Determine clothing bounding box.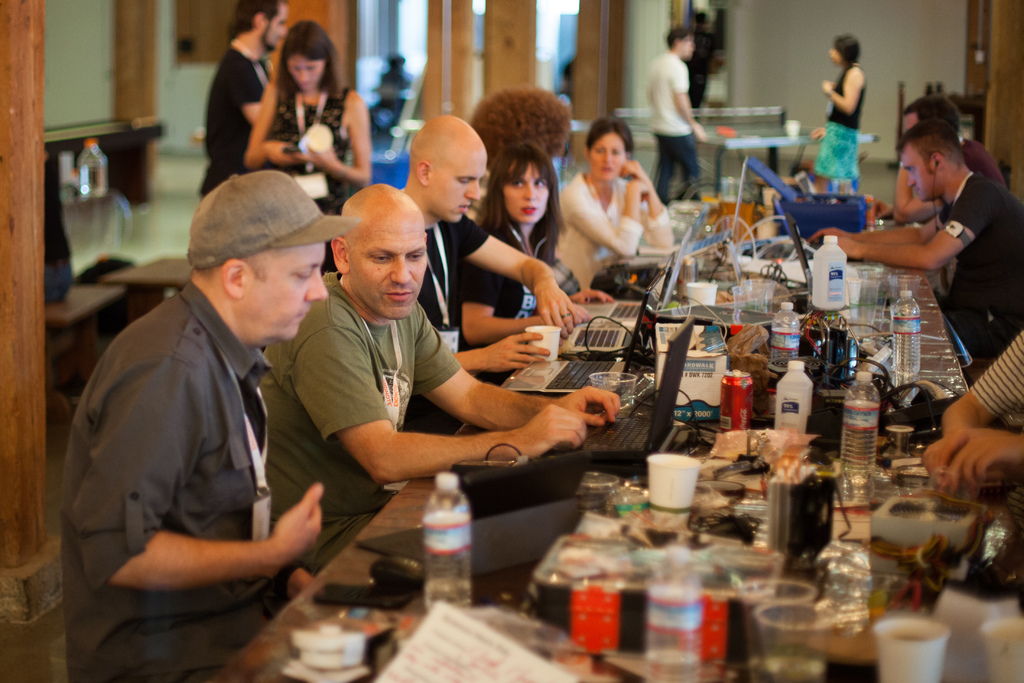
Determined: [x1=477, y1=197, x2=559, y2=321].
